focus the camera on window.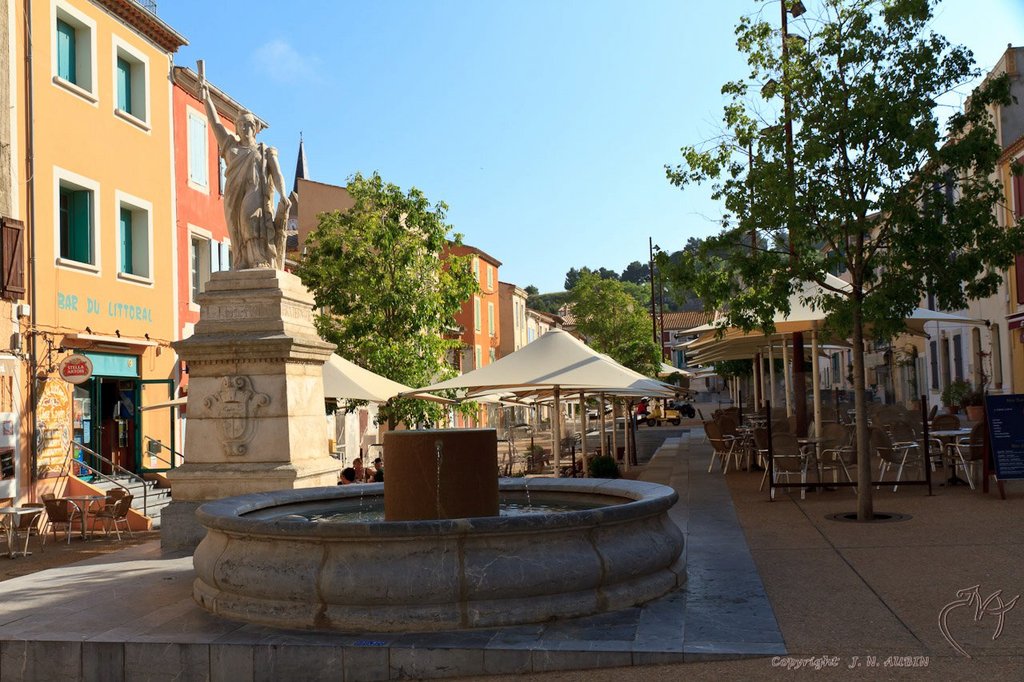
Focus region: (left=478, top=347, right=482, bottom=373).
